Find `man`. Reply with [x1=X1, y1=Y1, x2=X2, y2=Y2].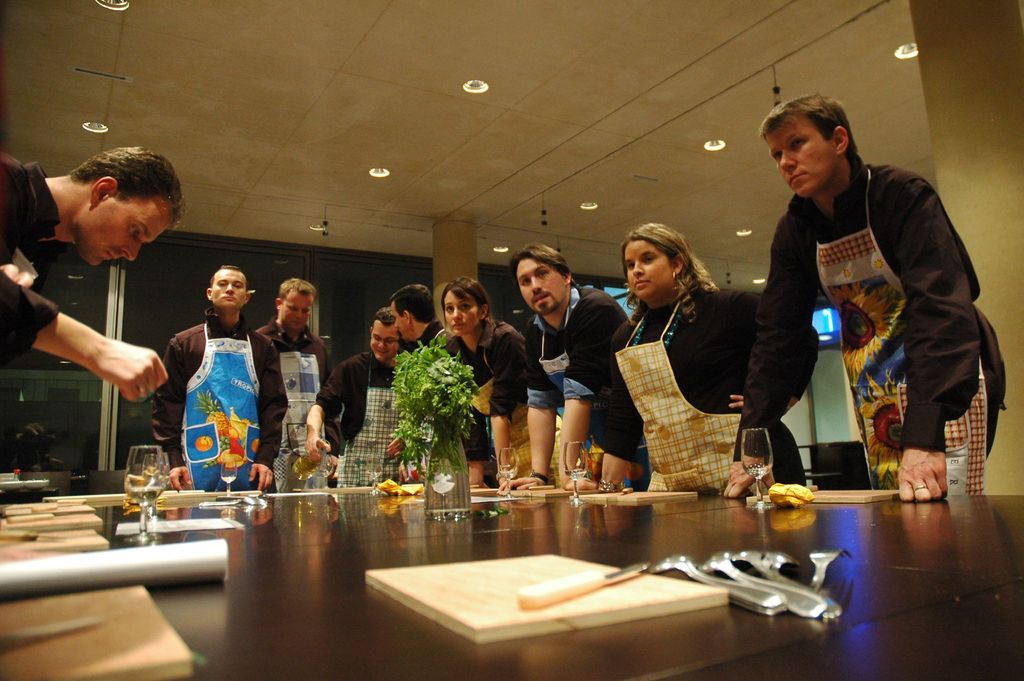
[x1=385, y1=278, x2=488, y2=492].
